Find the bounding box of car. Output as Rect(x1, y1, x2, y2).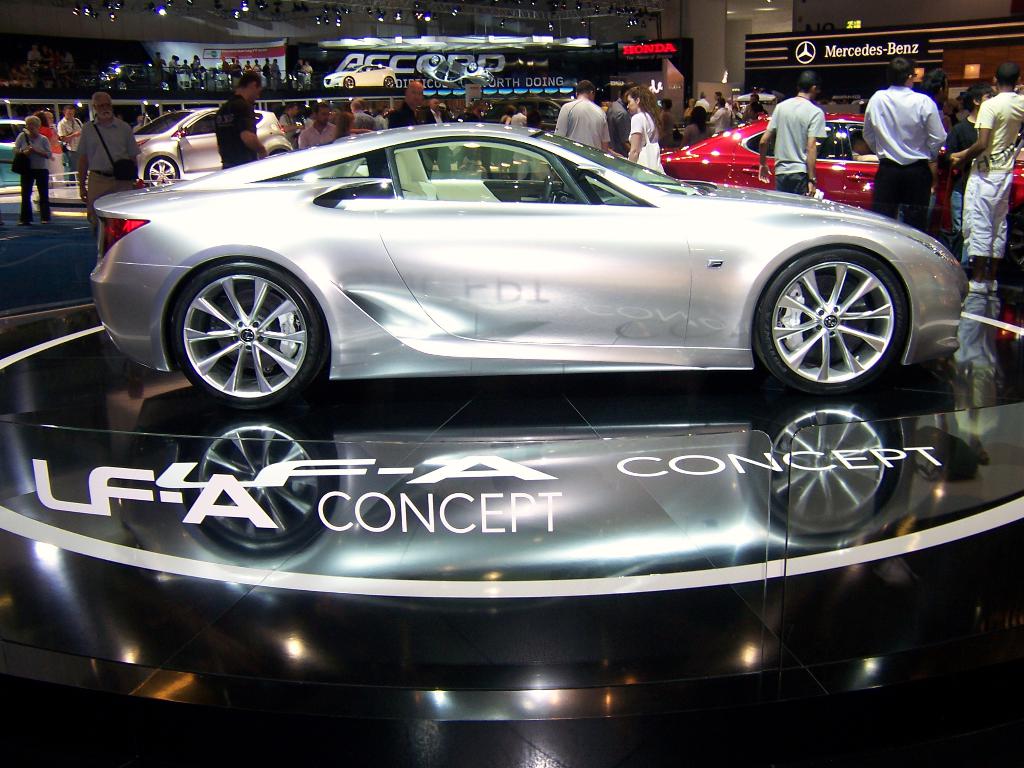
Rect(135, 111, 297, 187).
